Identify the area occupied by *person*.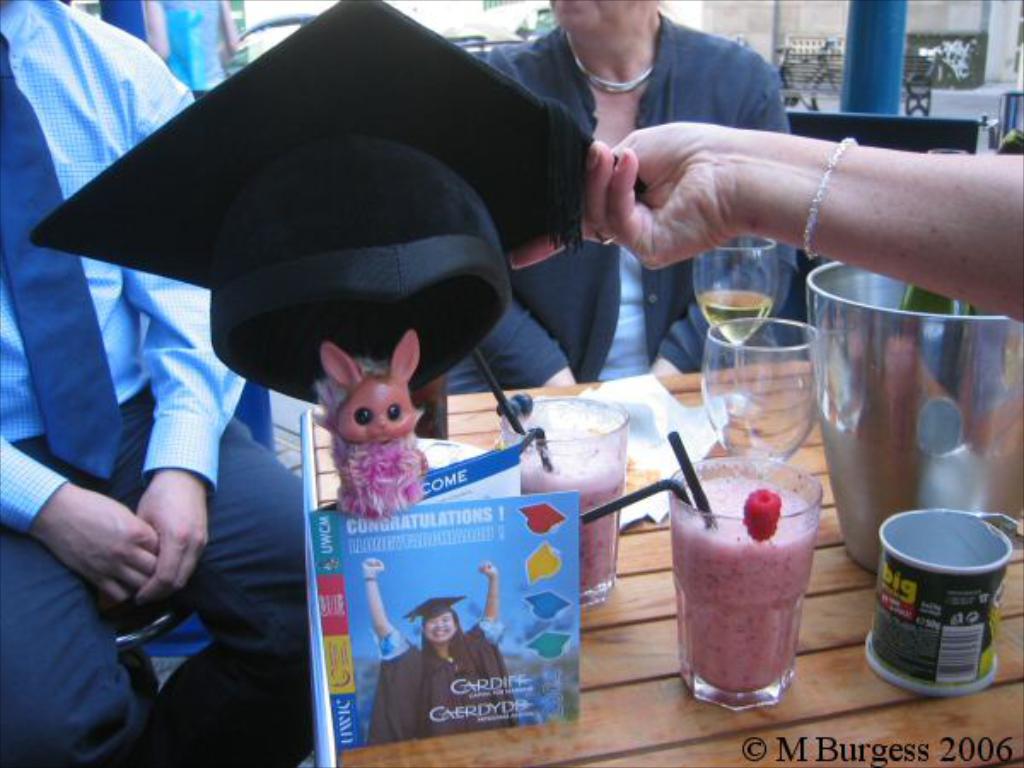
Area: (510, 116, 1022, 324).
